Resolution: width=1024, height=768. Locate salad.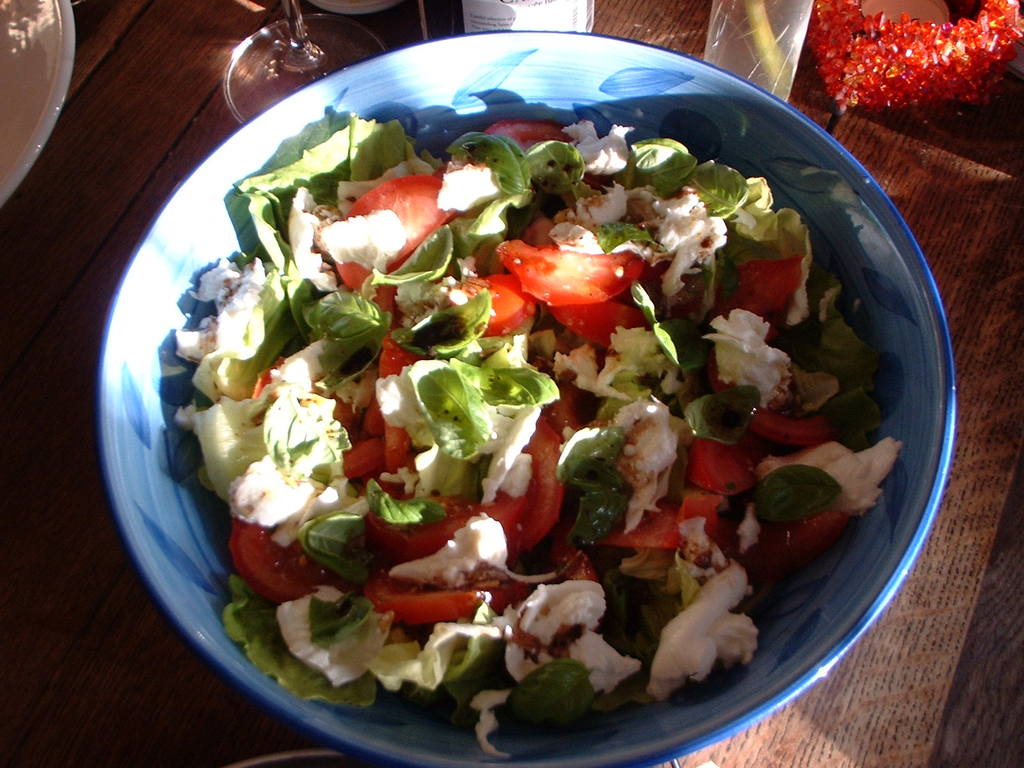
x1=166, y1=105, x2=908, y2=767.
